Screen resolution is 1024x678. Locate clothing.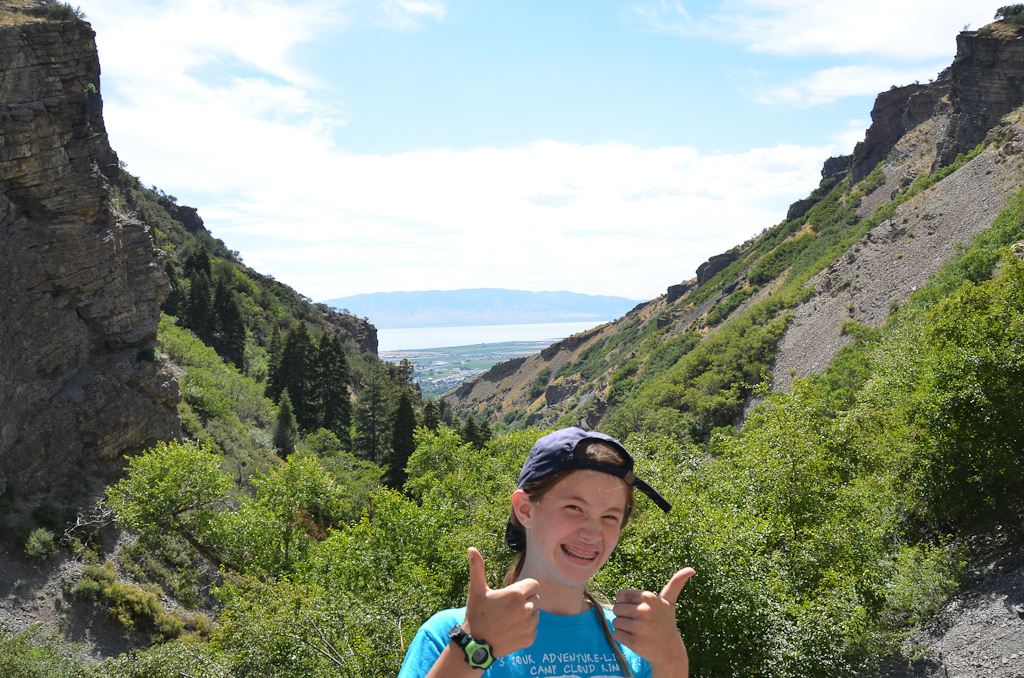
box=[397, 606, 654, 677].
